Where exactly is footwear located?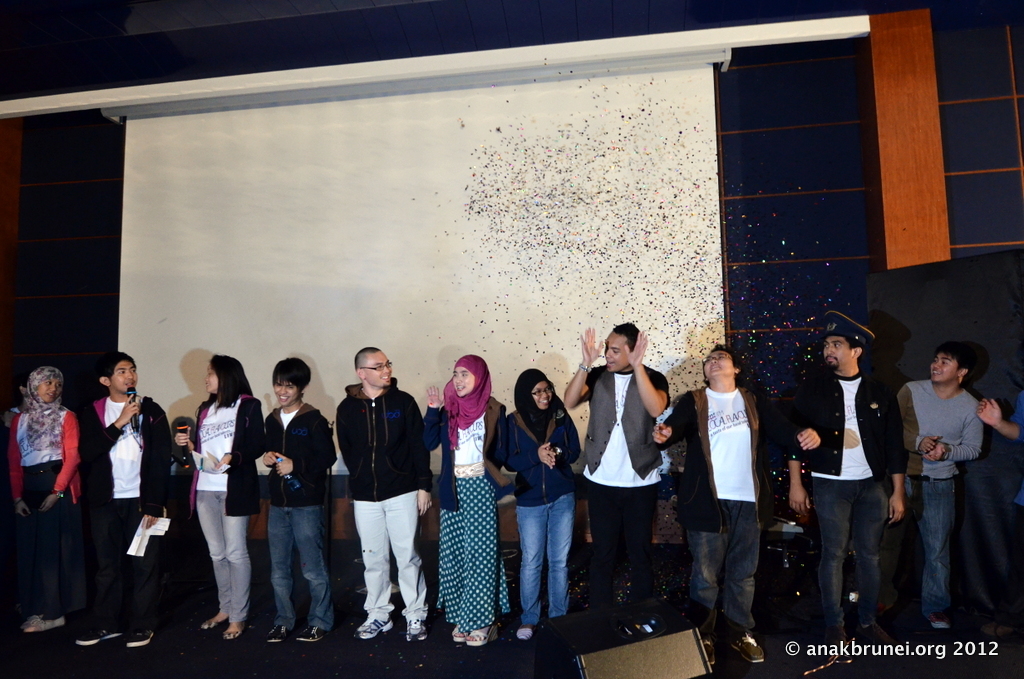
Its bounding box is box(856, 619, 892, 649).
